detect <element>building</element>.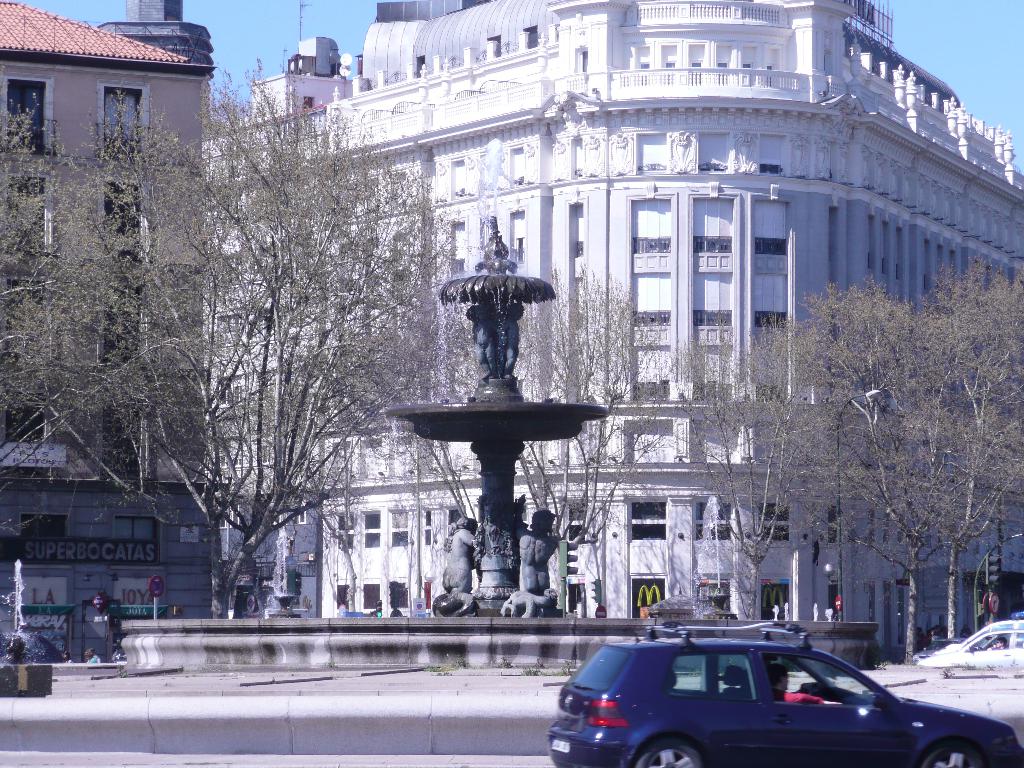
Detected at <bbox>0, 0, 221, 616</bbox>.
